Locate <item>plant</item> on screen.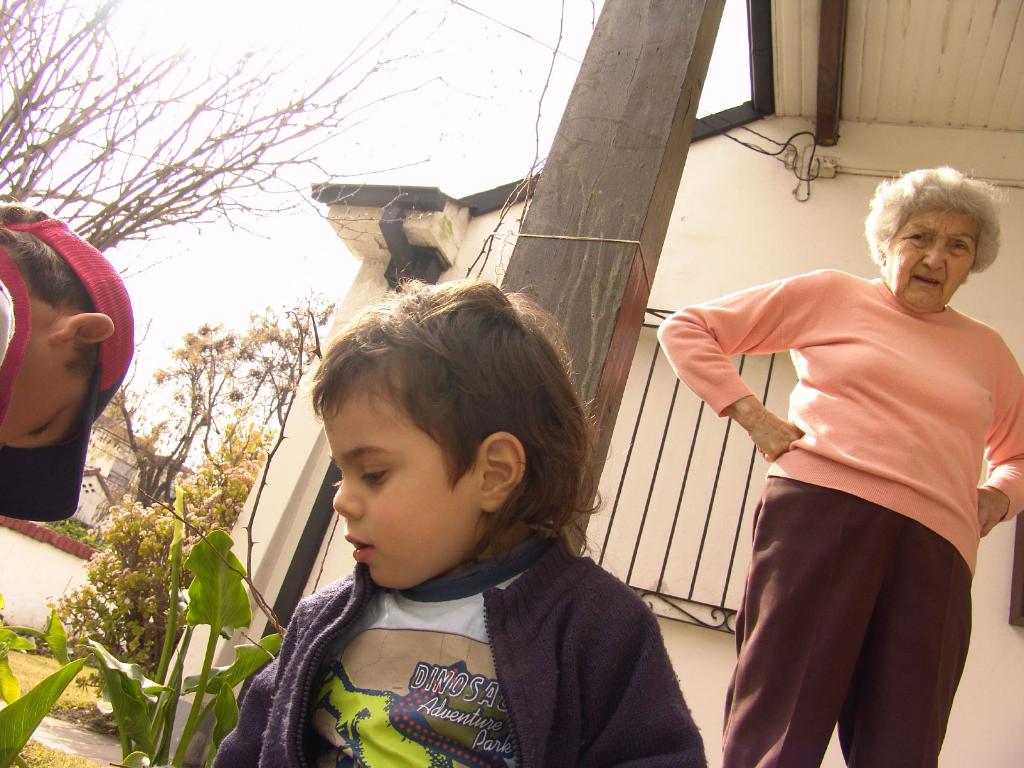
On screen at BBox(80, 481, 287, 767).
